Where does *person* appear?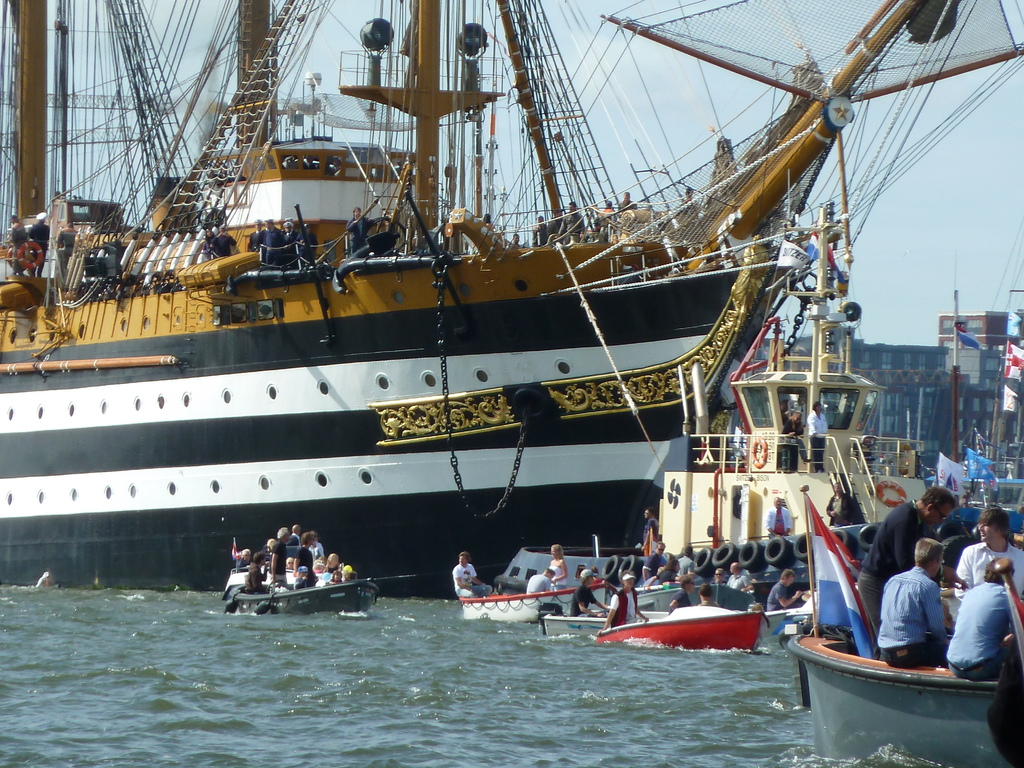
Appears at x1=640, y1=507, x2=660, y2=557.
